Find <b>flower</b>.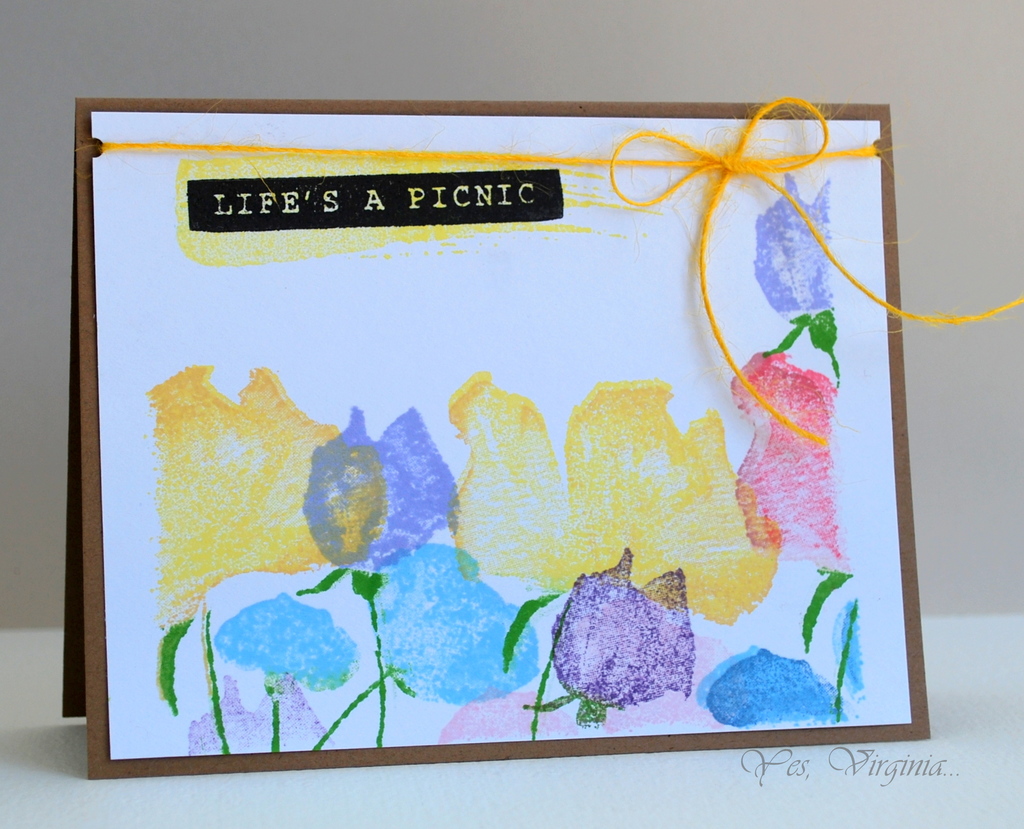
<box>145,362,362,627</box>.
